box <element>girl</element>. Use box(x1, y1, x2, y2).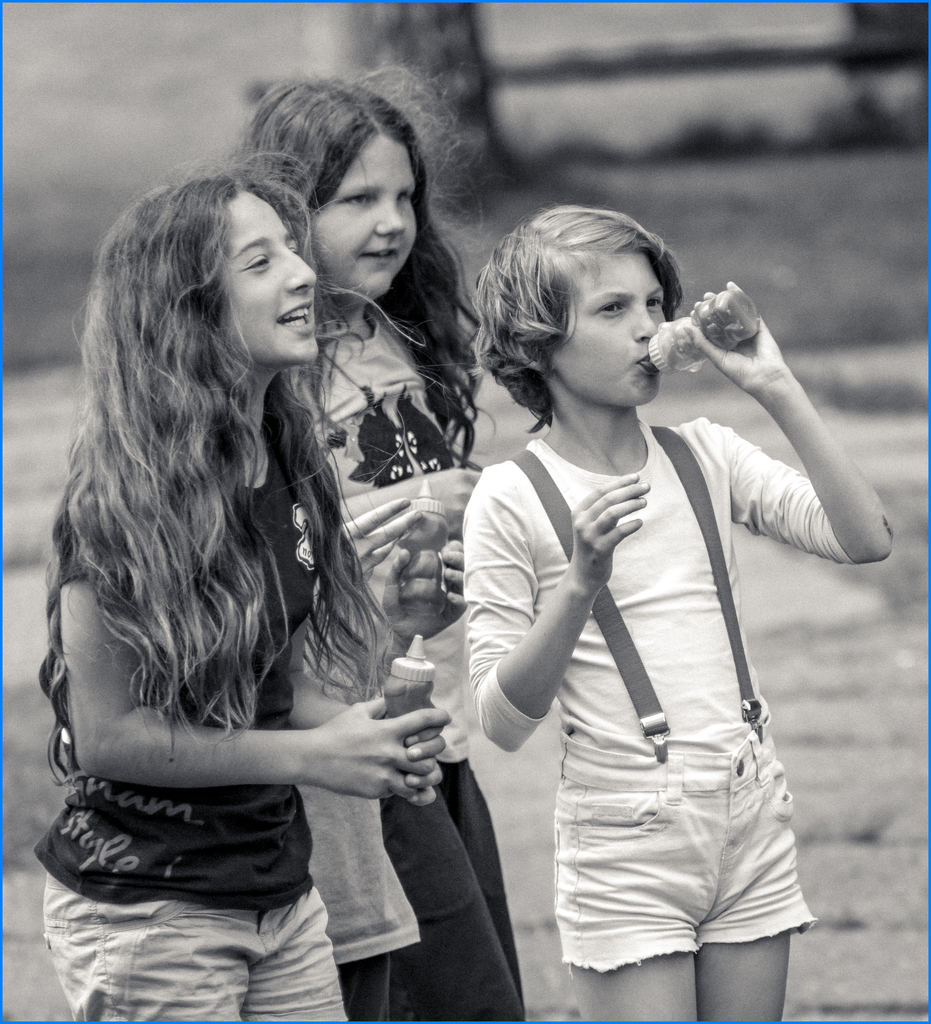
box(461, 205, 888, 1023).
